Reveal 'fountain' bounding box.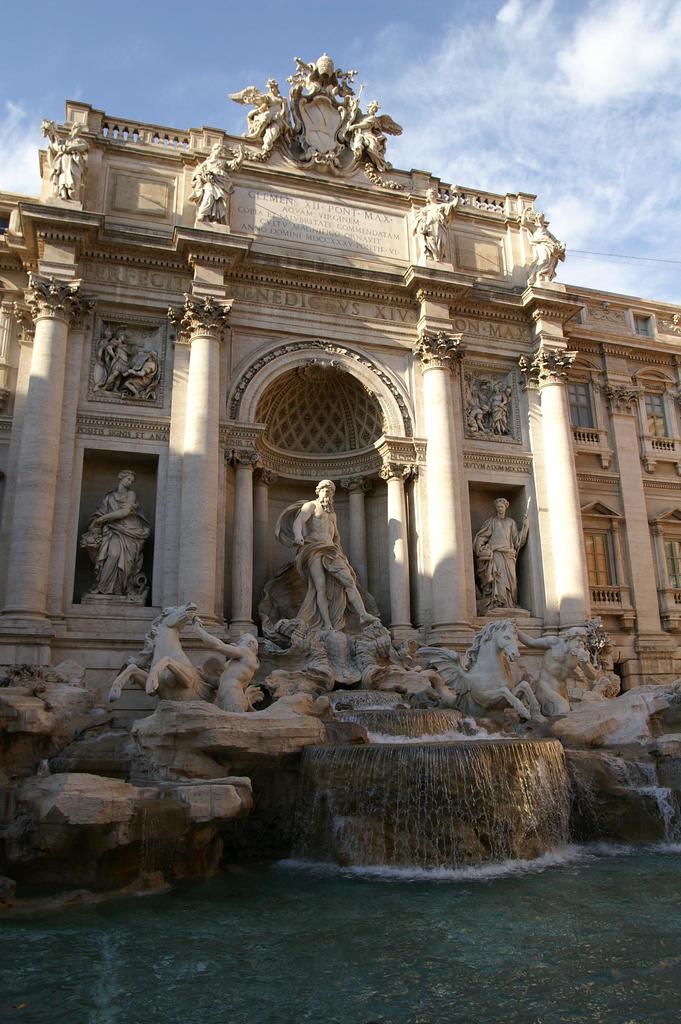
Revealed: left=0, top=58, right=680, bottom=936.
